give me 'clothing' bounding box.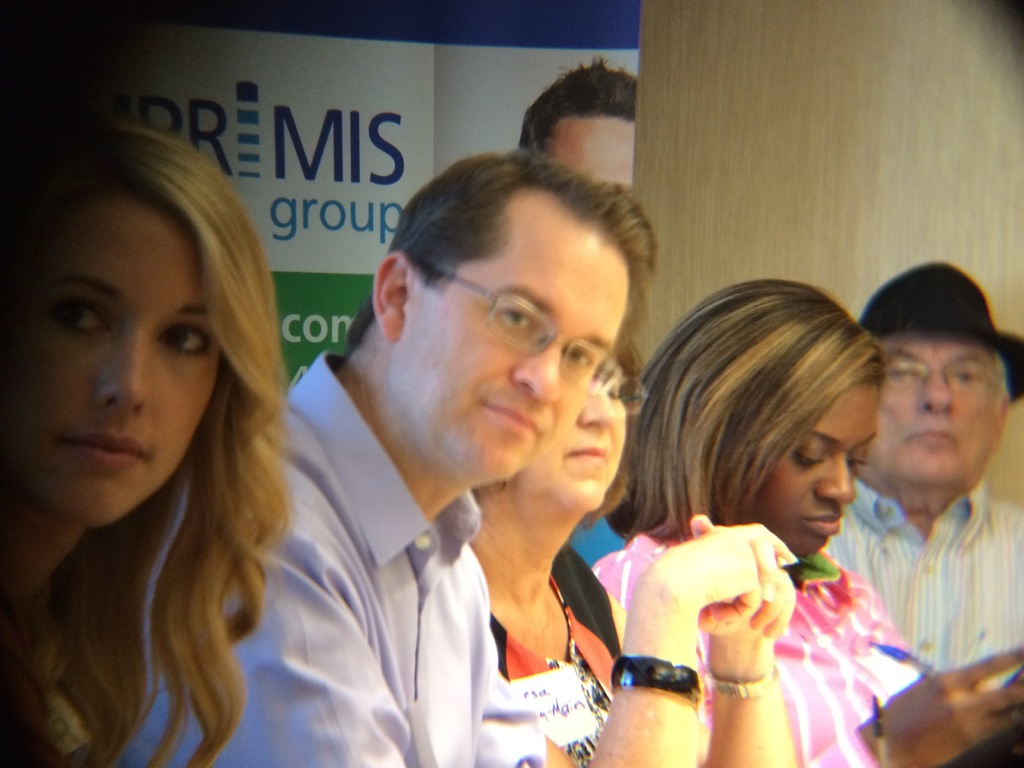
rect(589, 520, 925, 767).
